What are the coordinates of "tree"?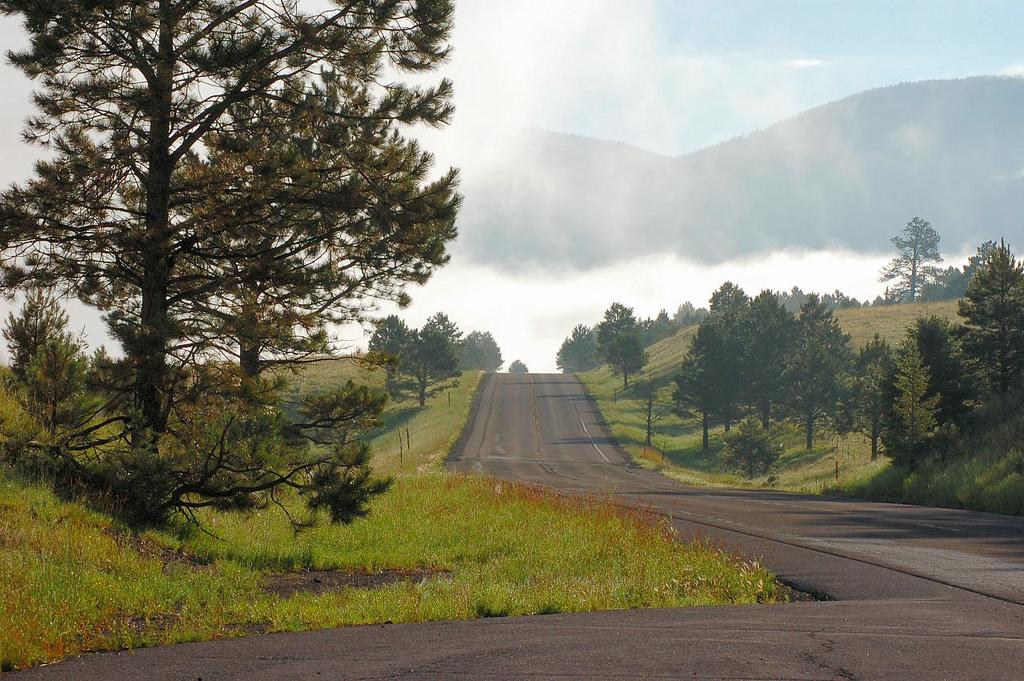
{"x1": 888, "y1": 200, "x2": 962, "y2": 306}.
